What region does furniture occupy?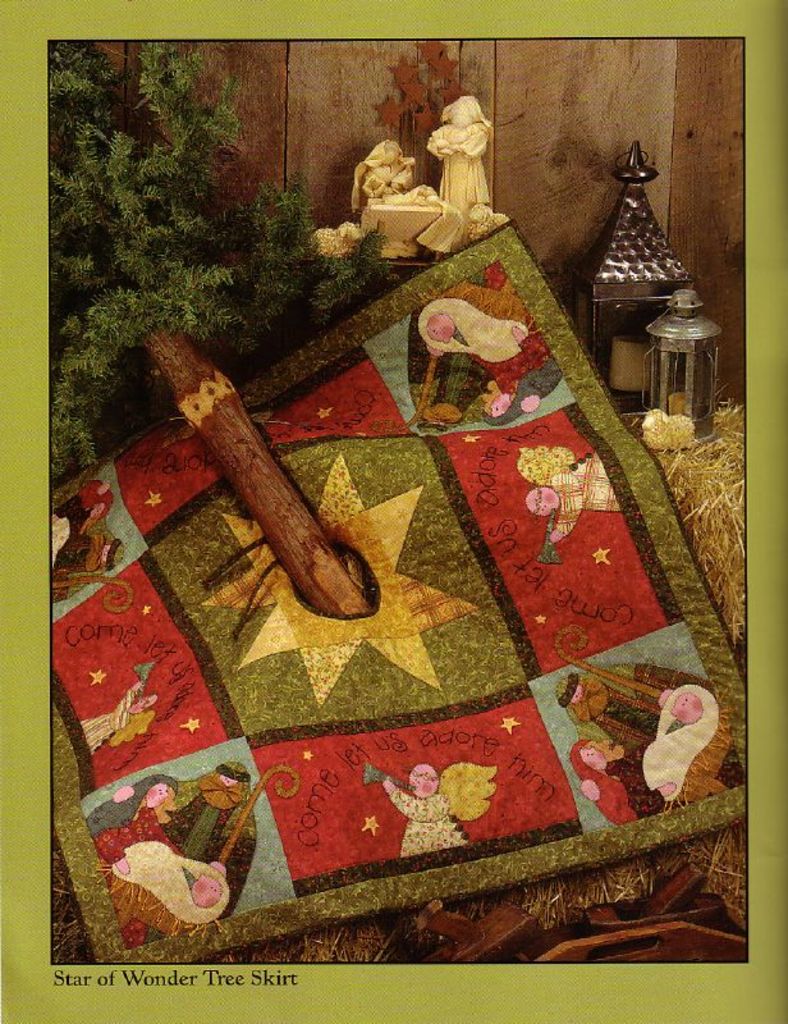
region(365, 204, 441, 260).
